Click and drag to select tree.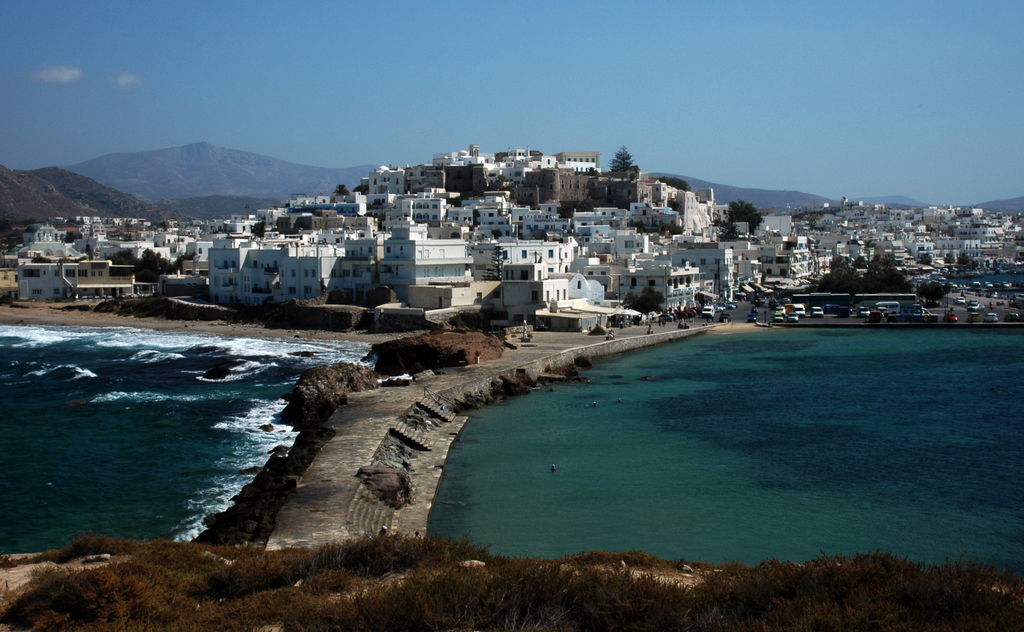
Selection: region(63, 231, 77, 246).
